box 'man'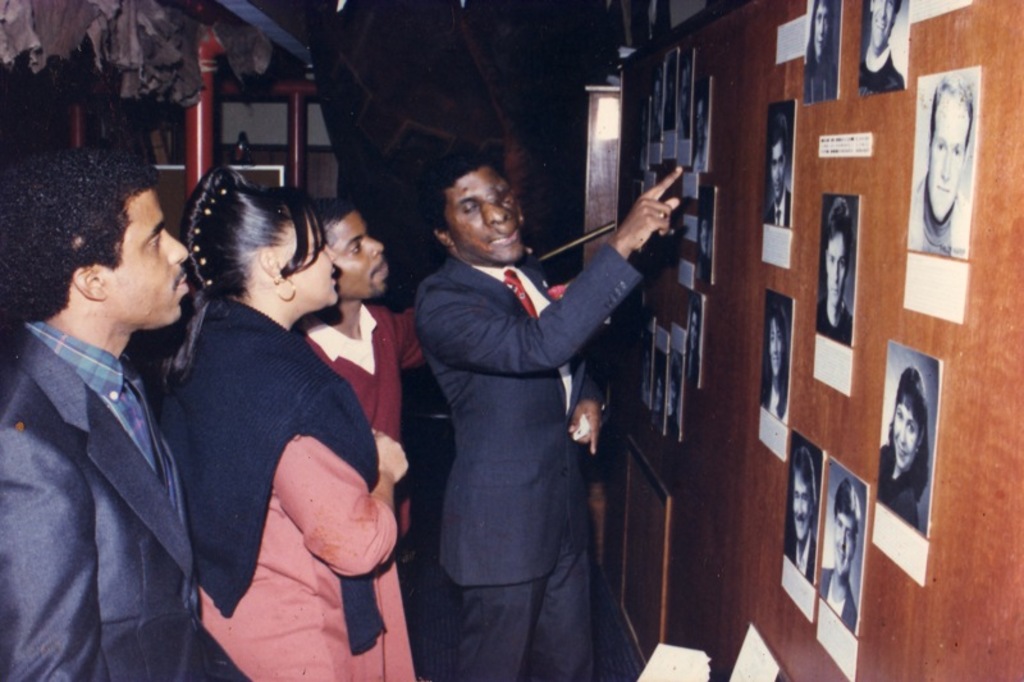
859,0,911,97
